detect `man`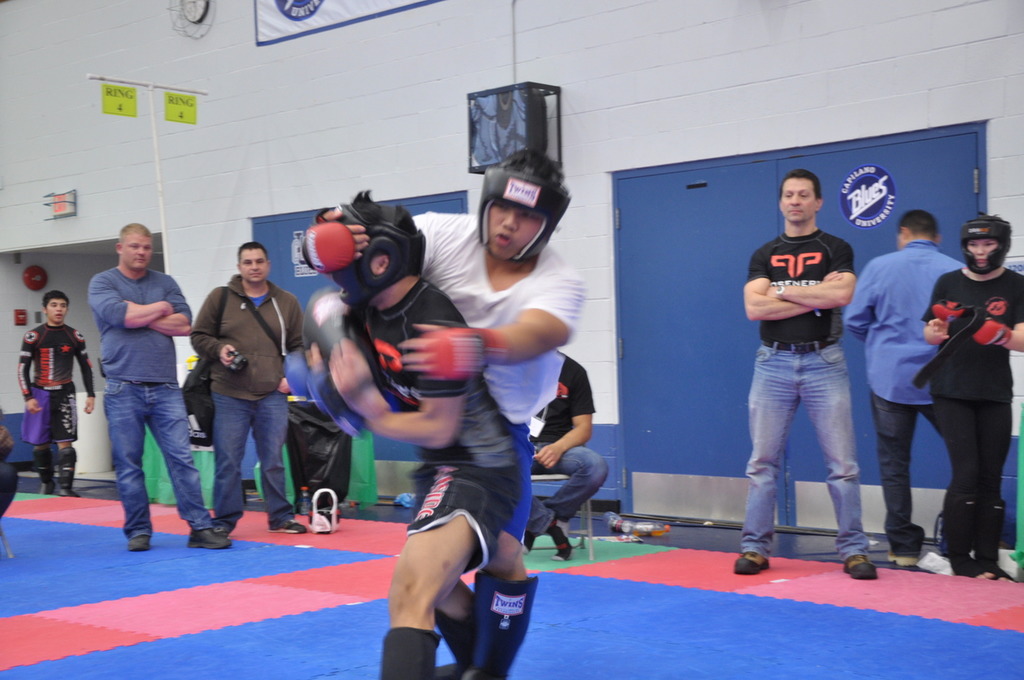
(left=737, top=167, right=880, bottom=586)
